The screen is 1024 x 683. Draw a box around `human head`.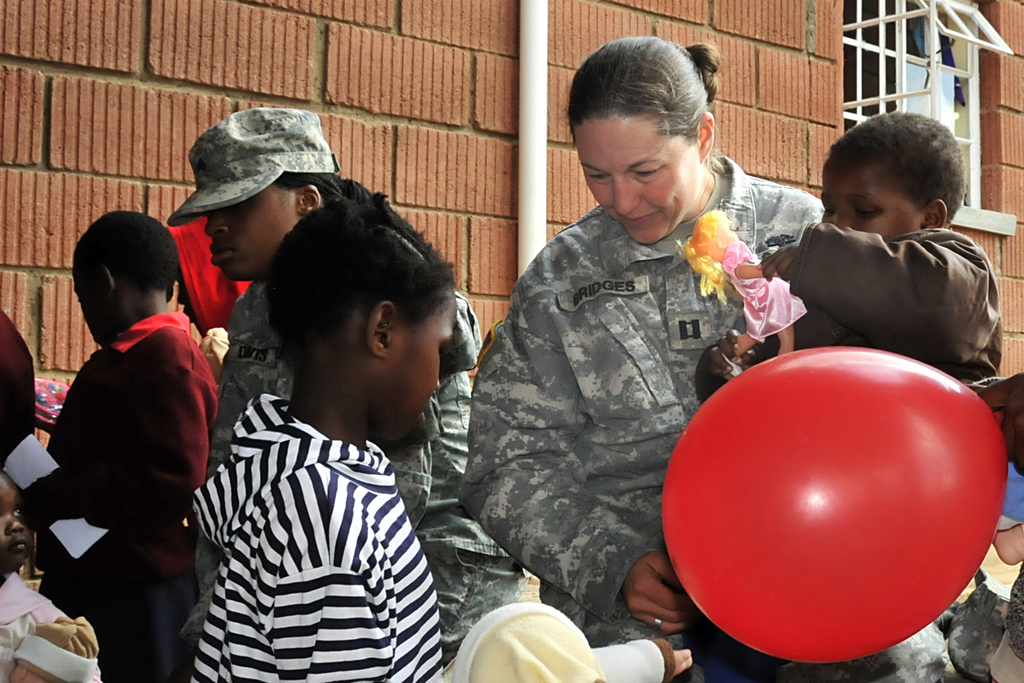
(left=568, top=35, right=714, bottom=241).
